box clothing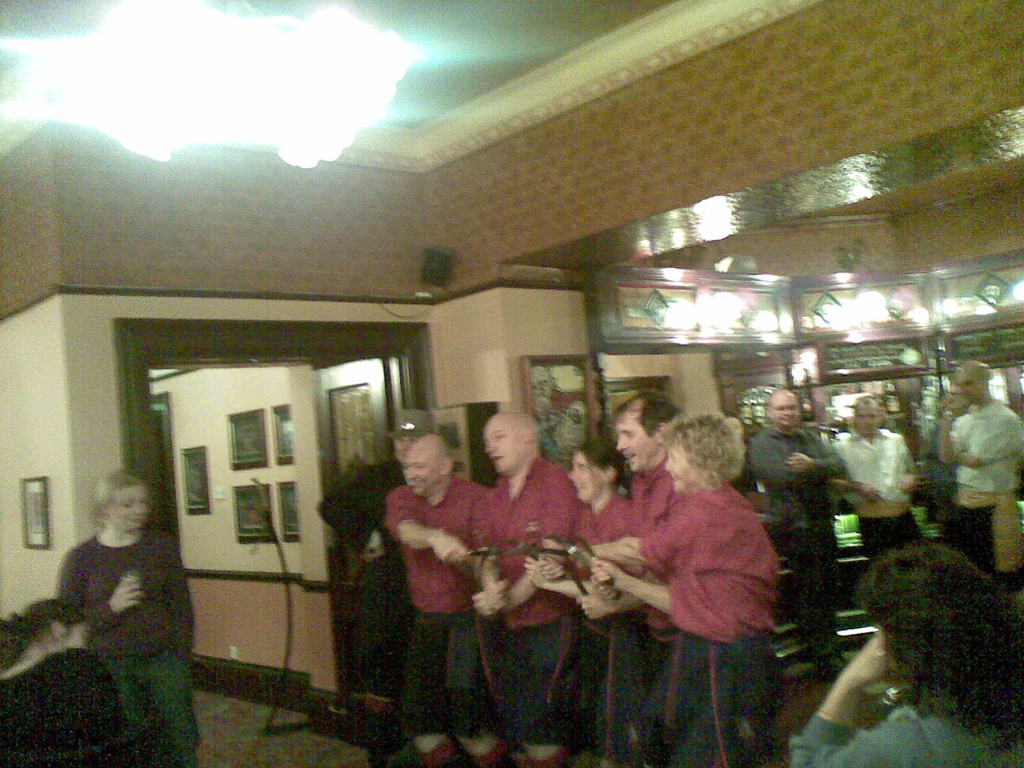
(623, 458, 789, 666)
